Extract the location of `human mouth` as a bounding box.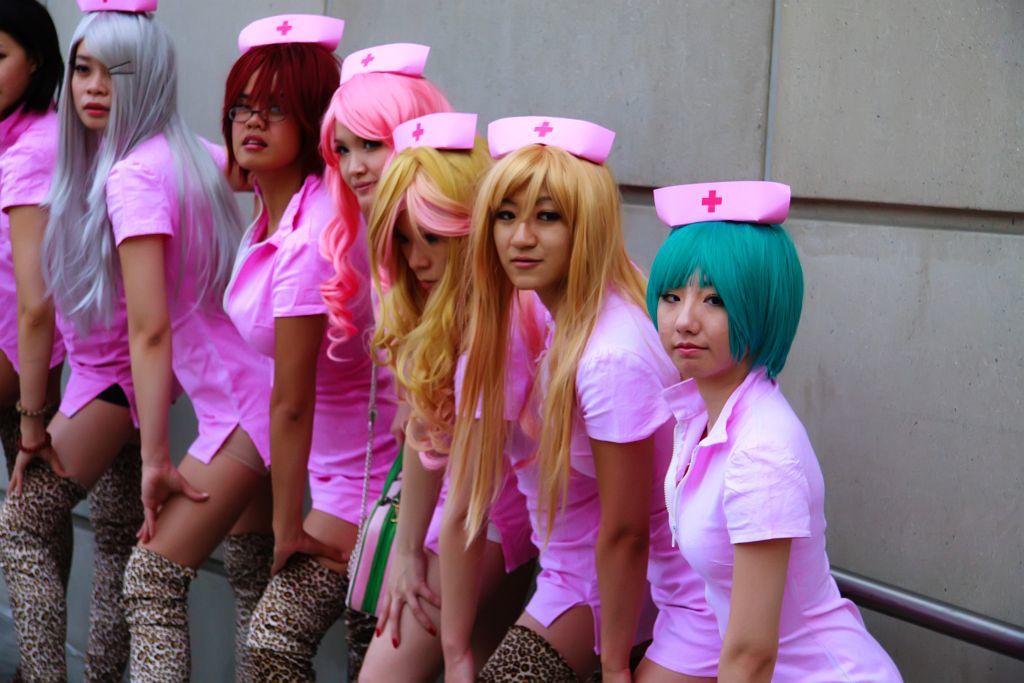
85/100/112/123.
